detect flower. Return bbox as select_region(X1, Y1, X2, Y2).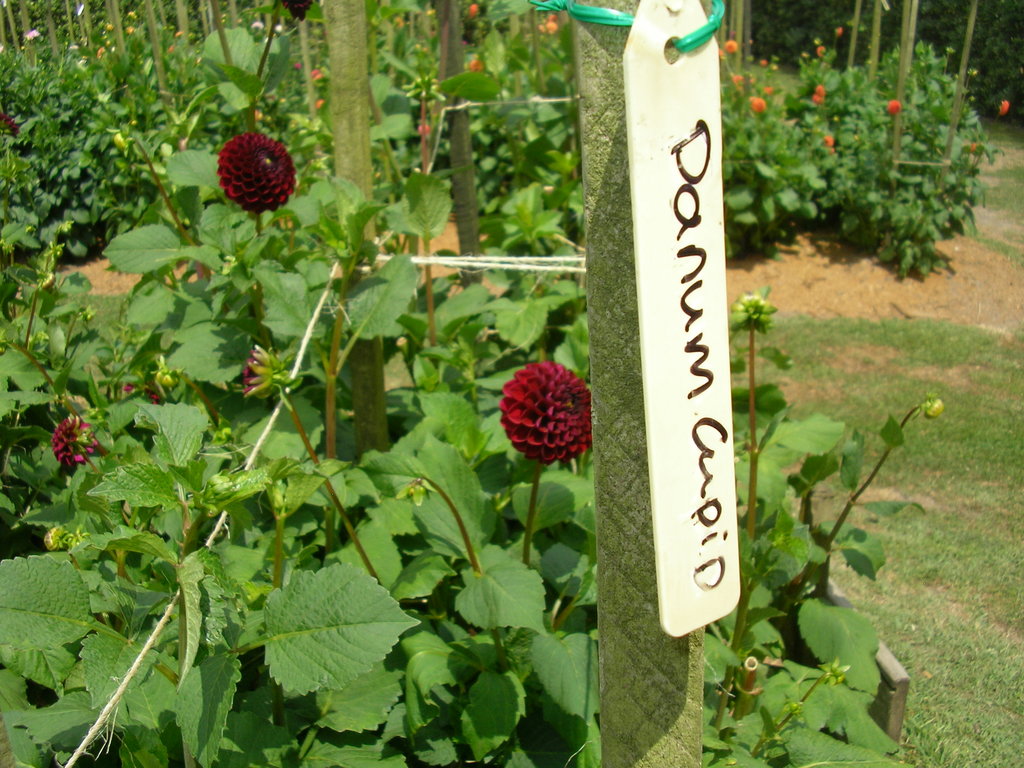
select_region(729, 290, 771, 333).
